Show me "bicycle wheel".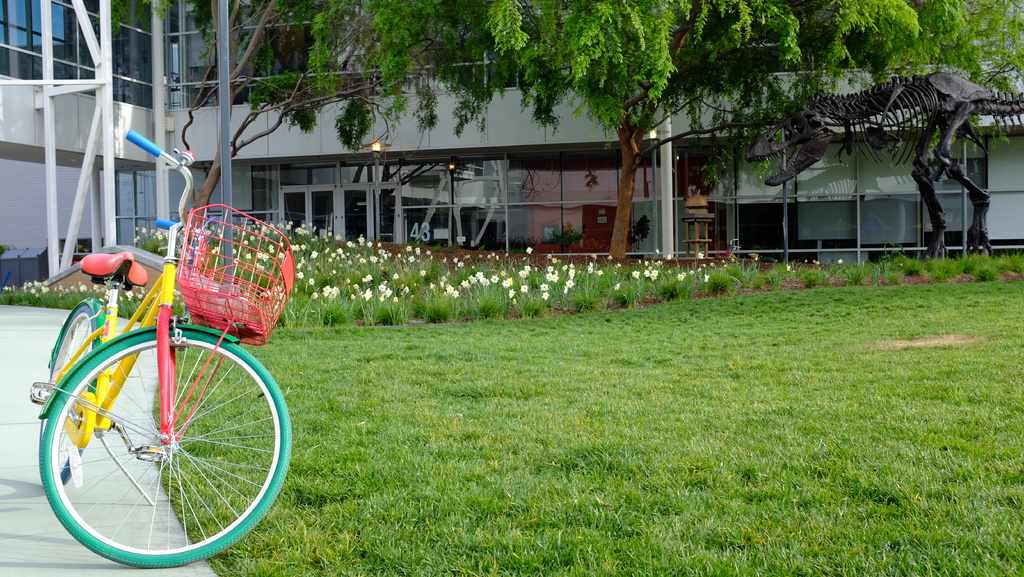
"bicycle wheel" is here: 30:304:283:562.
